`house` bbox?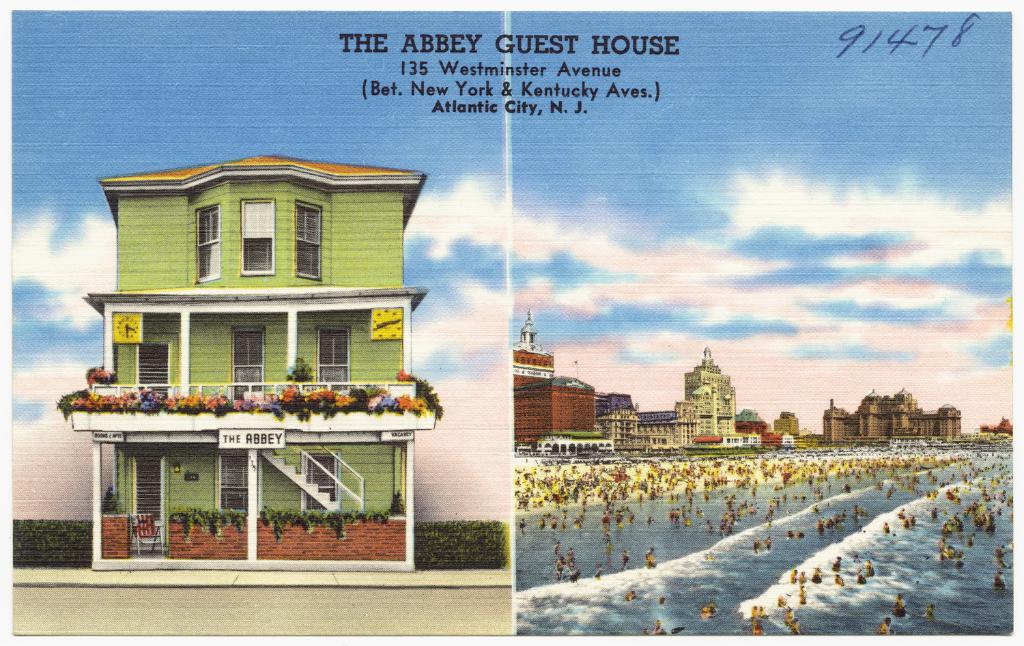
821/387/963/447
